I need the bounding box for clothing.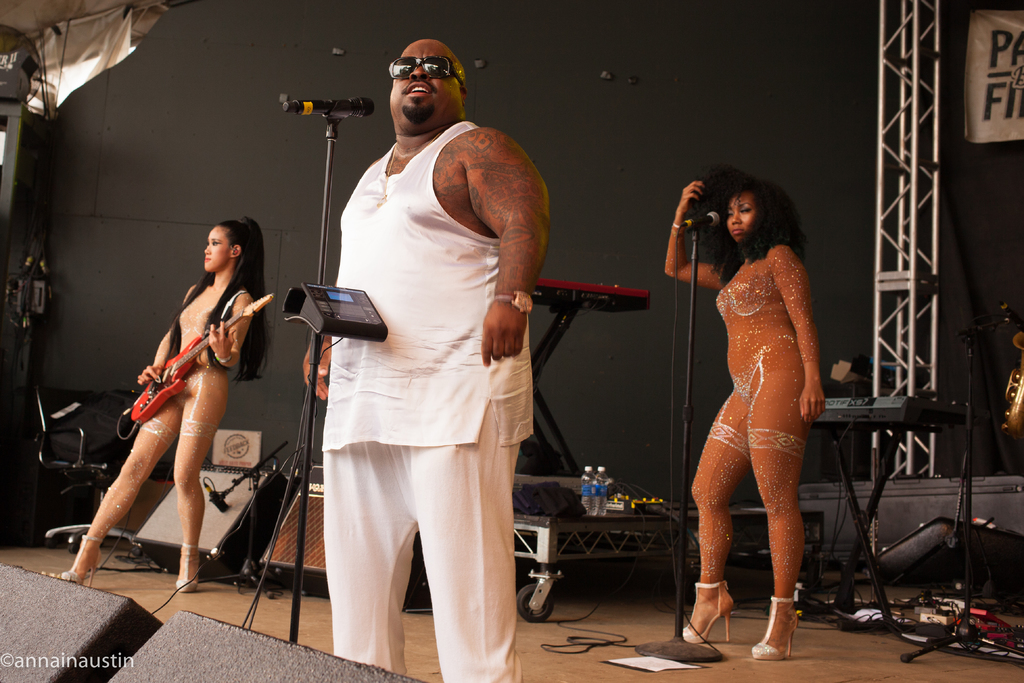
Here it is: (75,274,220,573).
